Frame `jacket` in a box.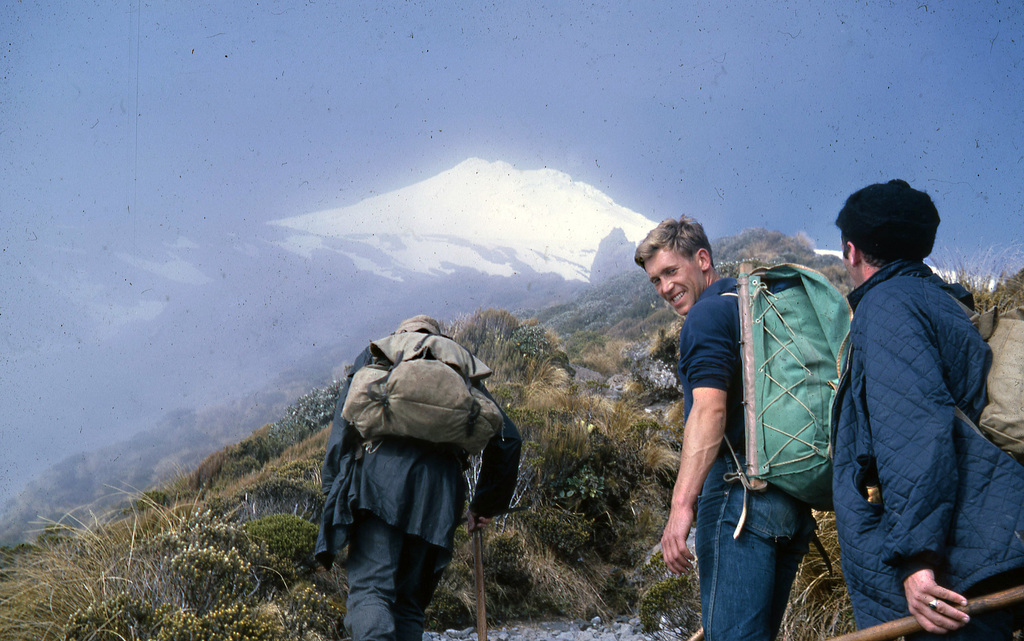
825 262 1023 638.
